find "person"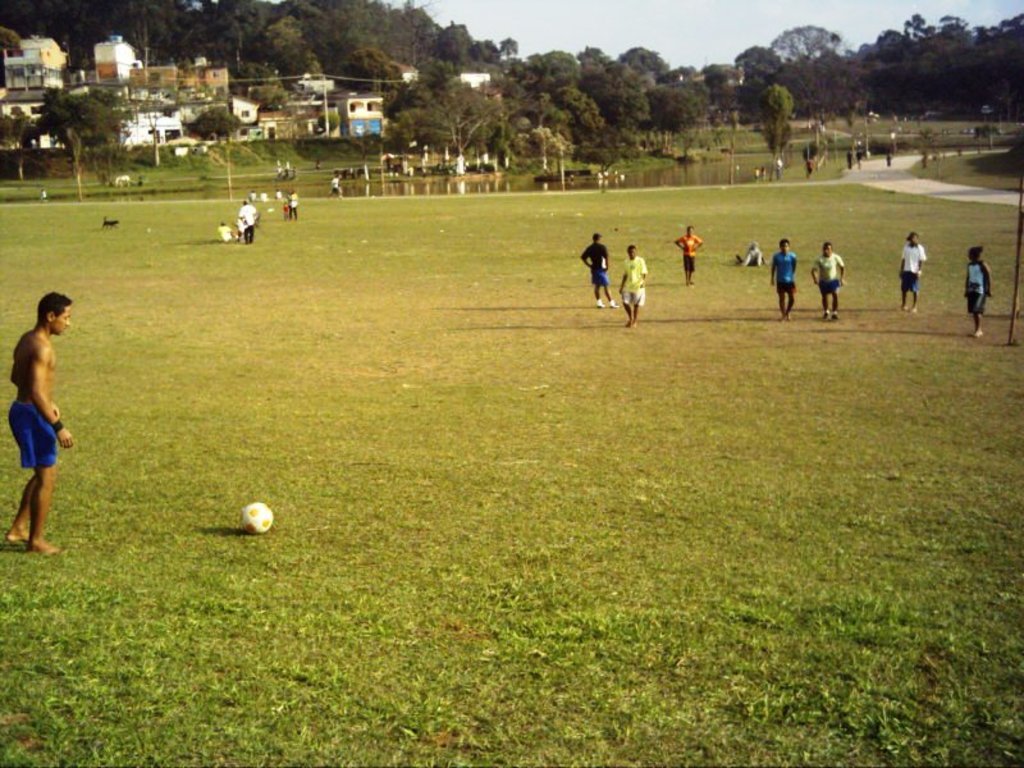
5:296:83:553
